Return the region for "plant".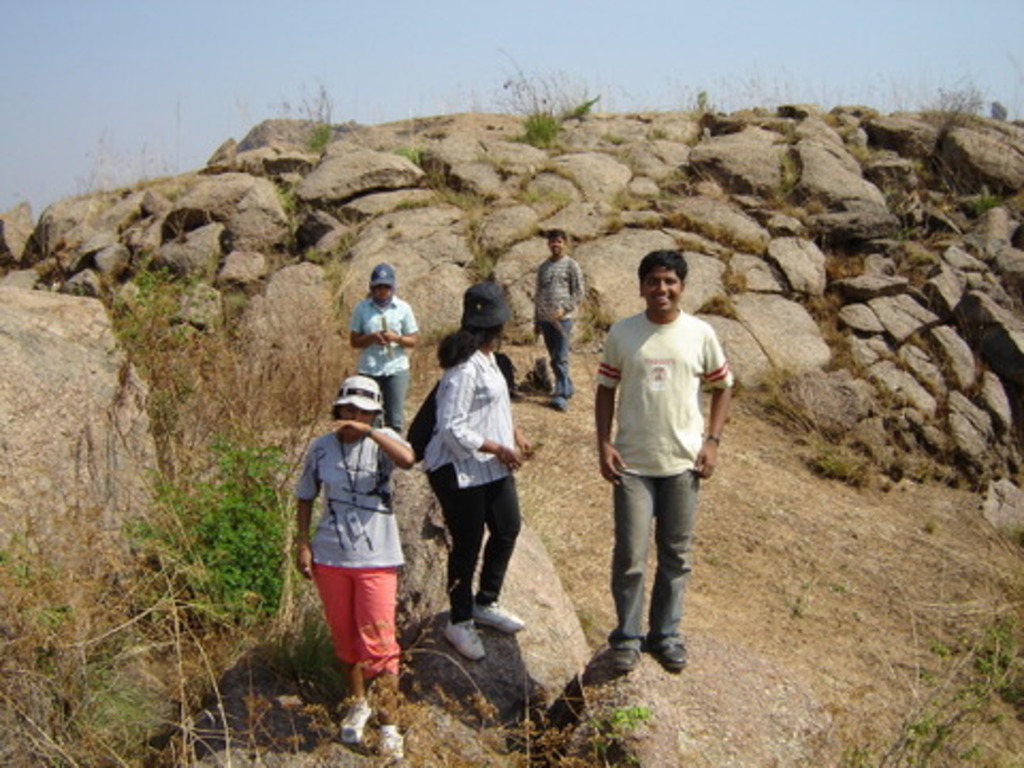
[x1=73, y1=256, x2=275, y2=557].
